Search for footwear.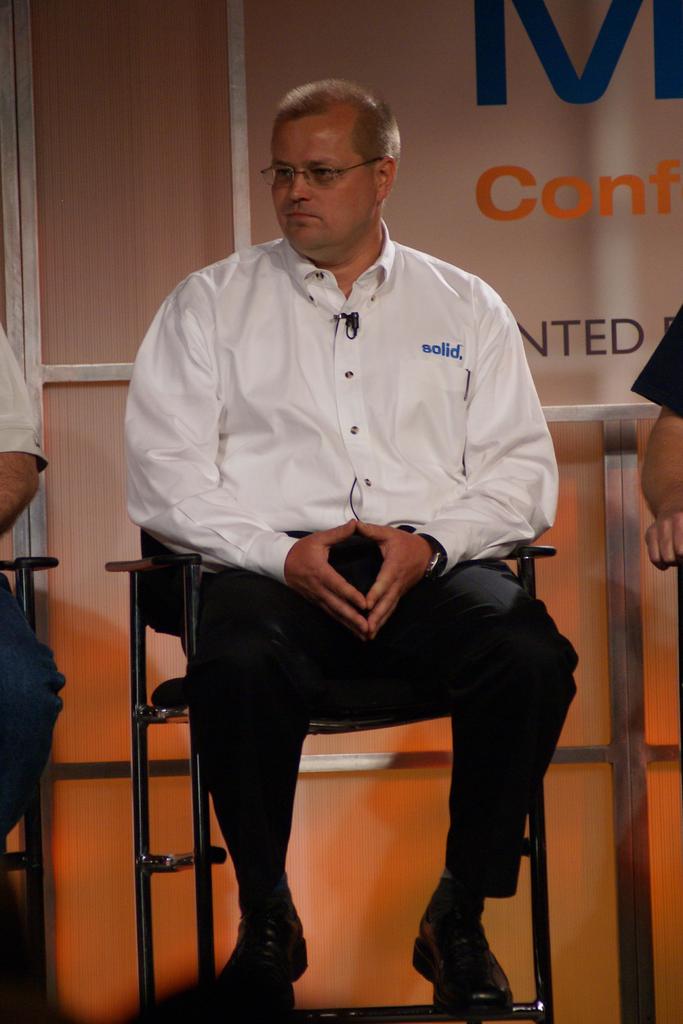
Found at <bbox>437, 902, 516, 1012</bbox>.
